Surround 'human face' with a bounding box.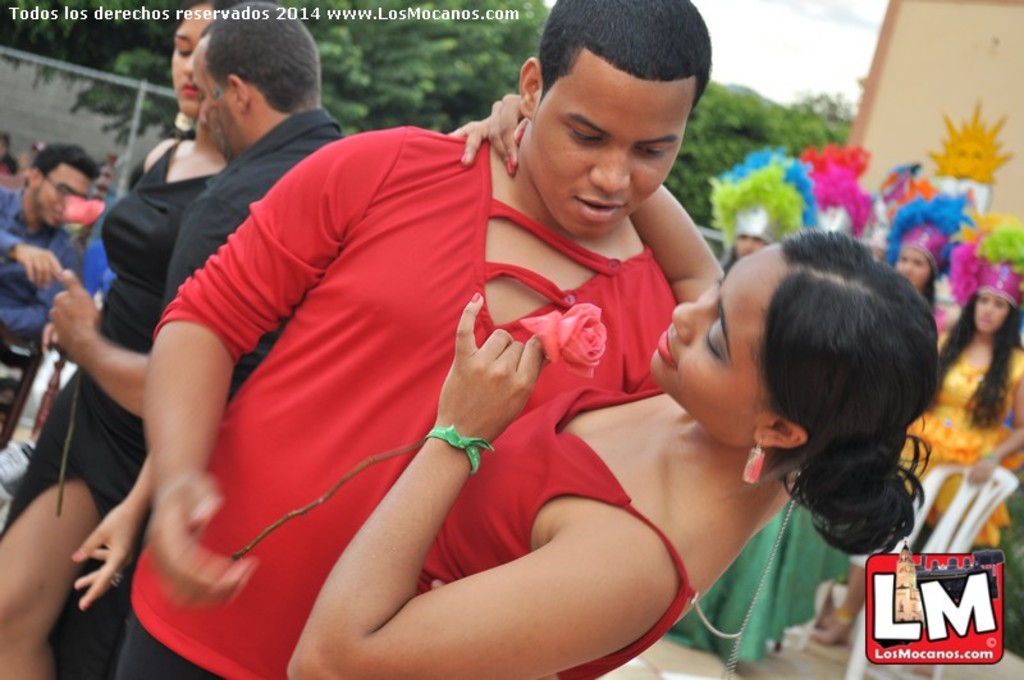
973/292/1011/332.
